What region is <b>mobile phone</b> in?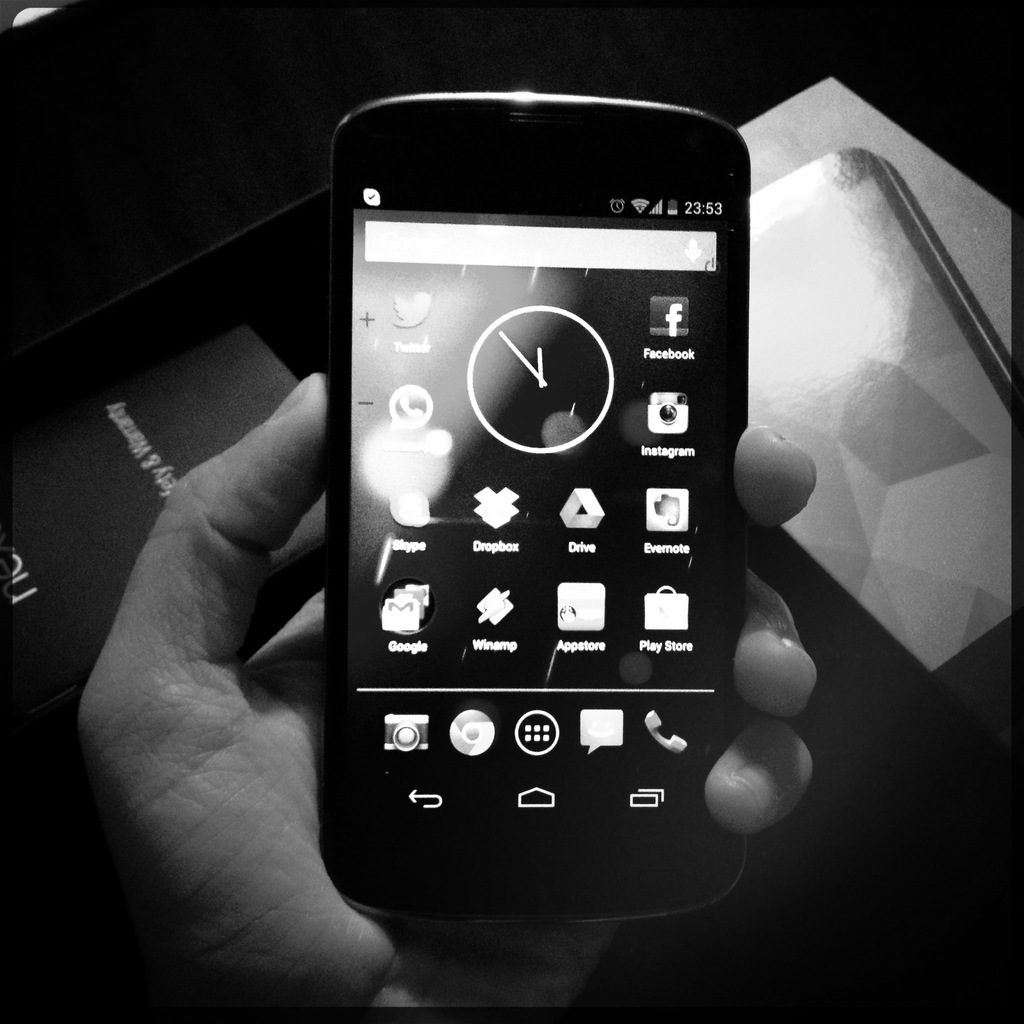
BBox(310, 76, 794, 950).
